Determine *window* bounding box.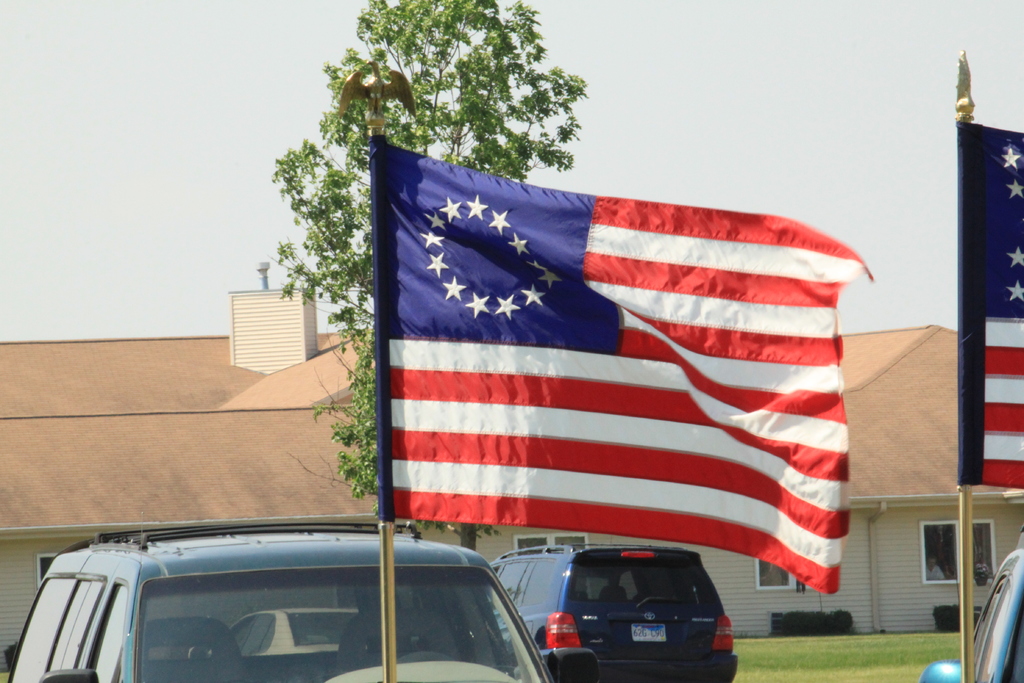
Determined: detection(755, 563, 812, 588).
